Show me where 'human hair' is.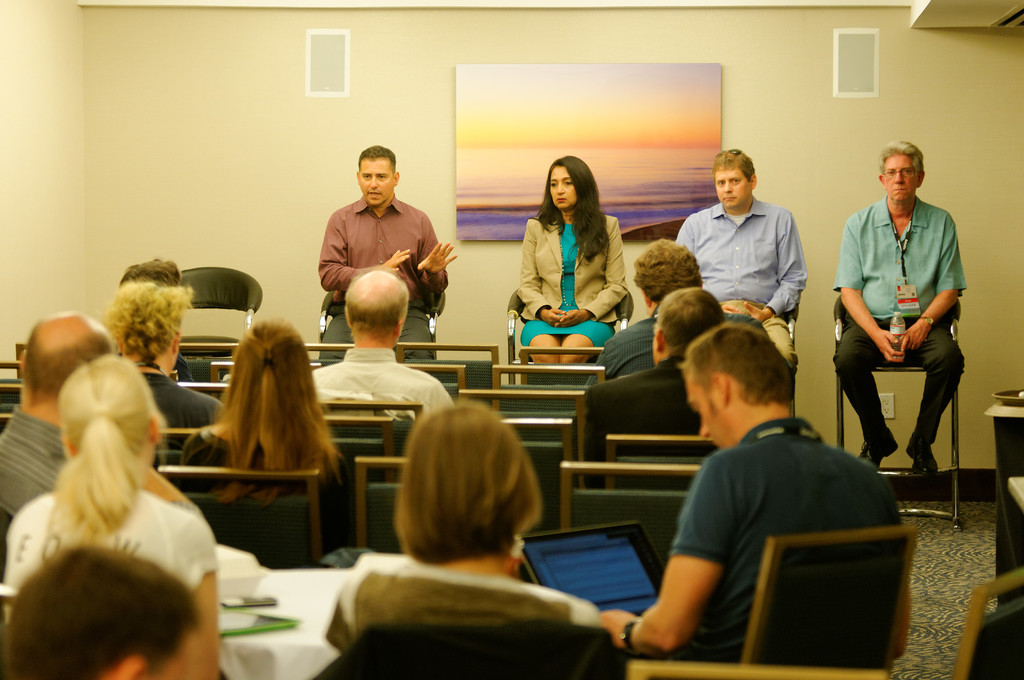
'human hair' is at {"x1": 395, "y1": 412, "x2": 550, "y2": 590}.
